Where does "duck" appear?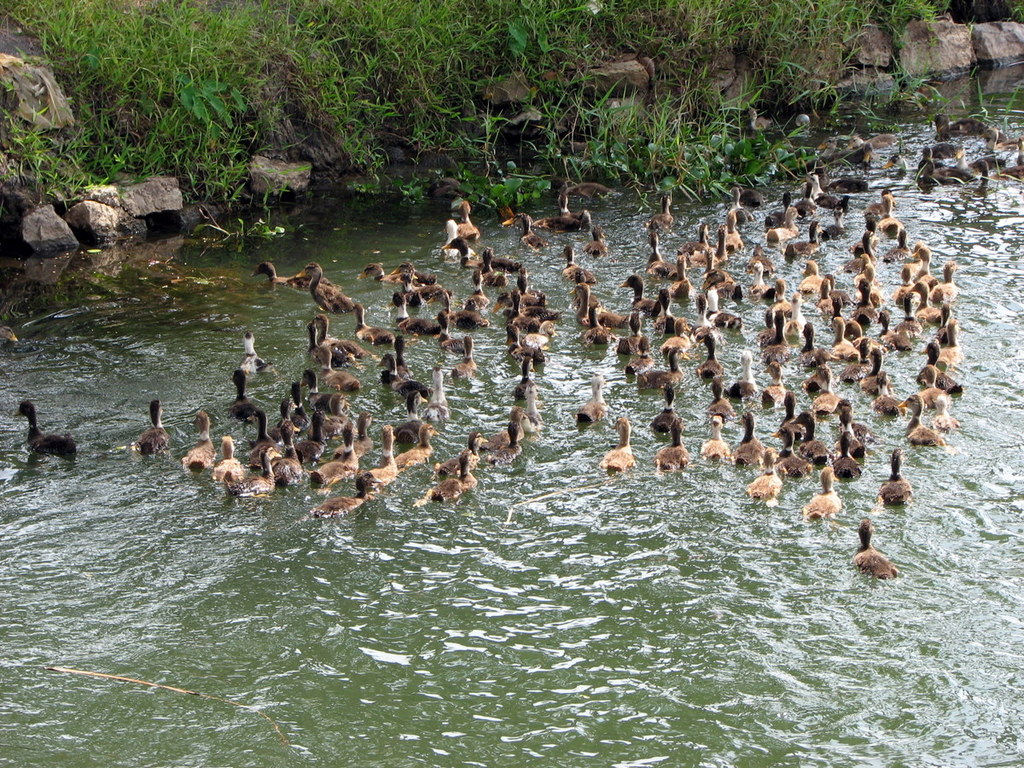
Appears at bbox=(621, 311, 654, 365).
